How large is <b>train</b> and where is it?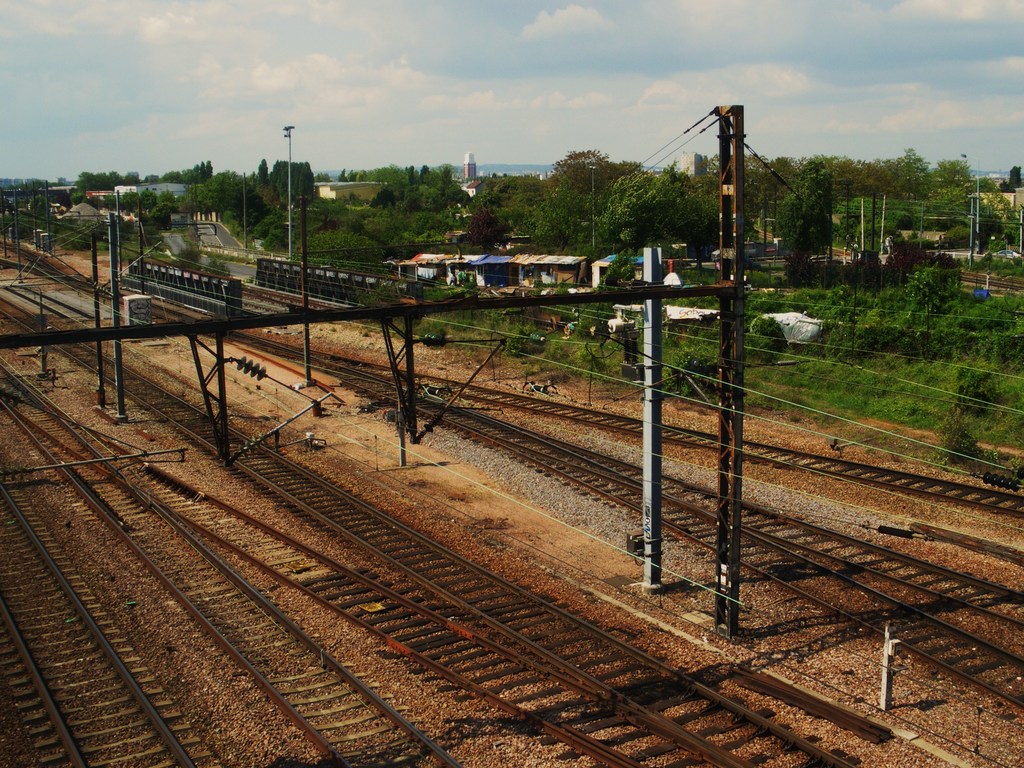
Bounding box: crop(255, 254, 426, 310).
